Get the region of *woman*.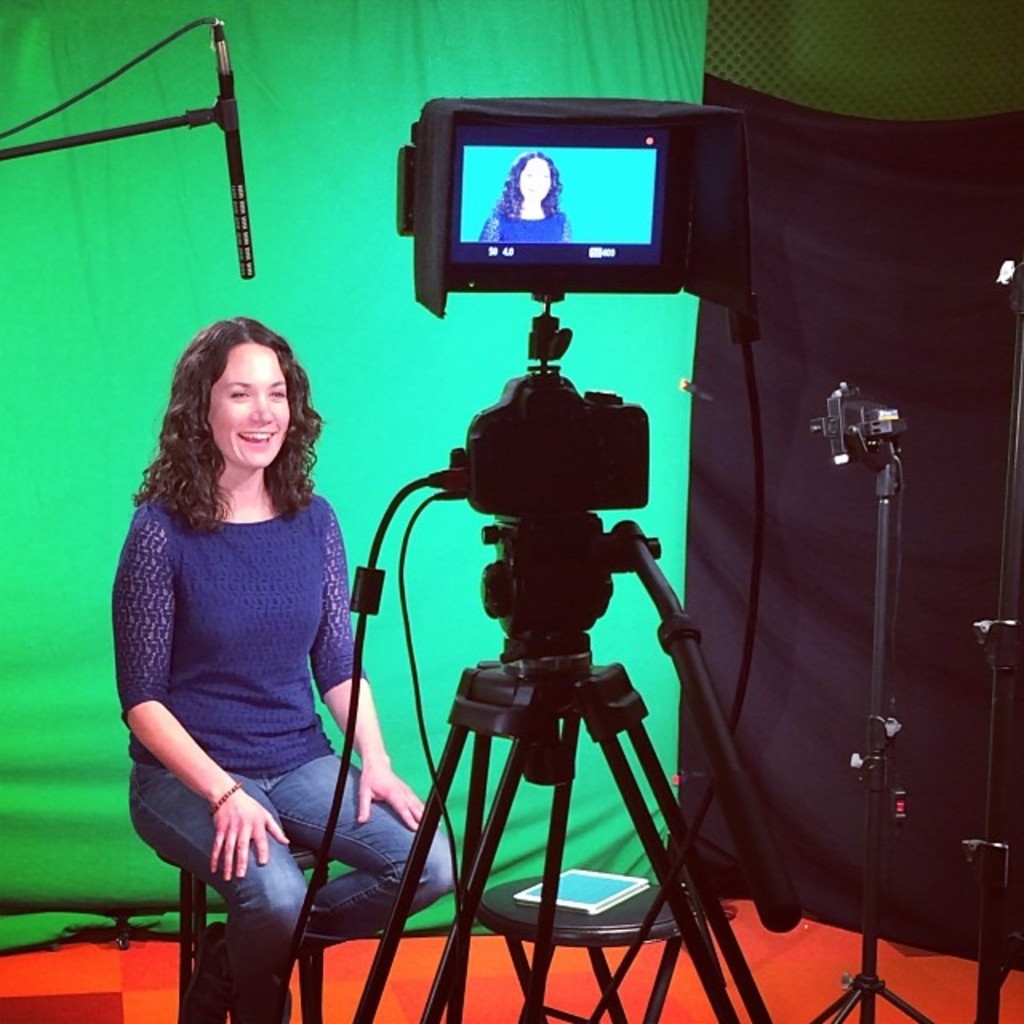
478 150 573 243.
